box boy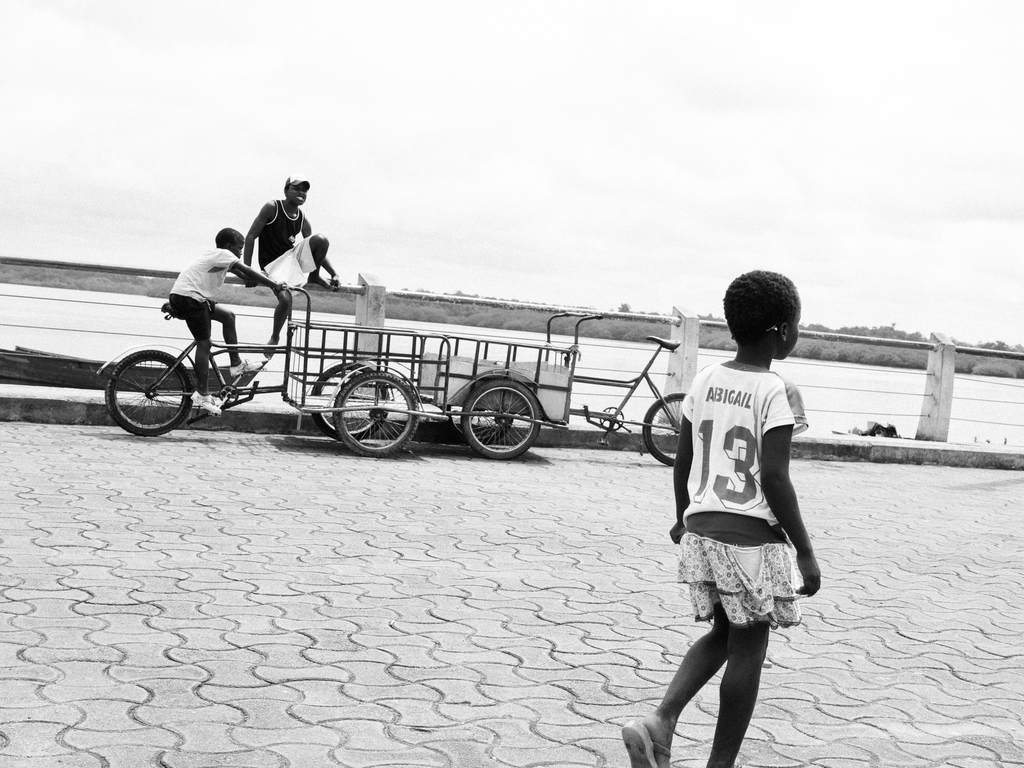
168, 221, 294, 417
